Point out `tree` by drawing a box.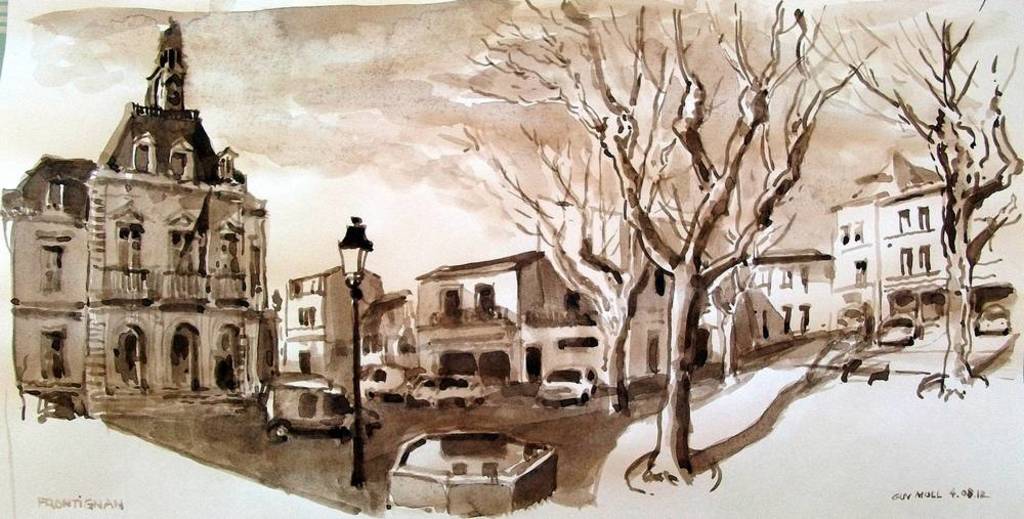
Rect(456, 113, 691, 427).
